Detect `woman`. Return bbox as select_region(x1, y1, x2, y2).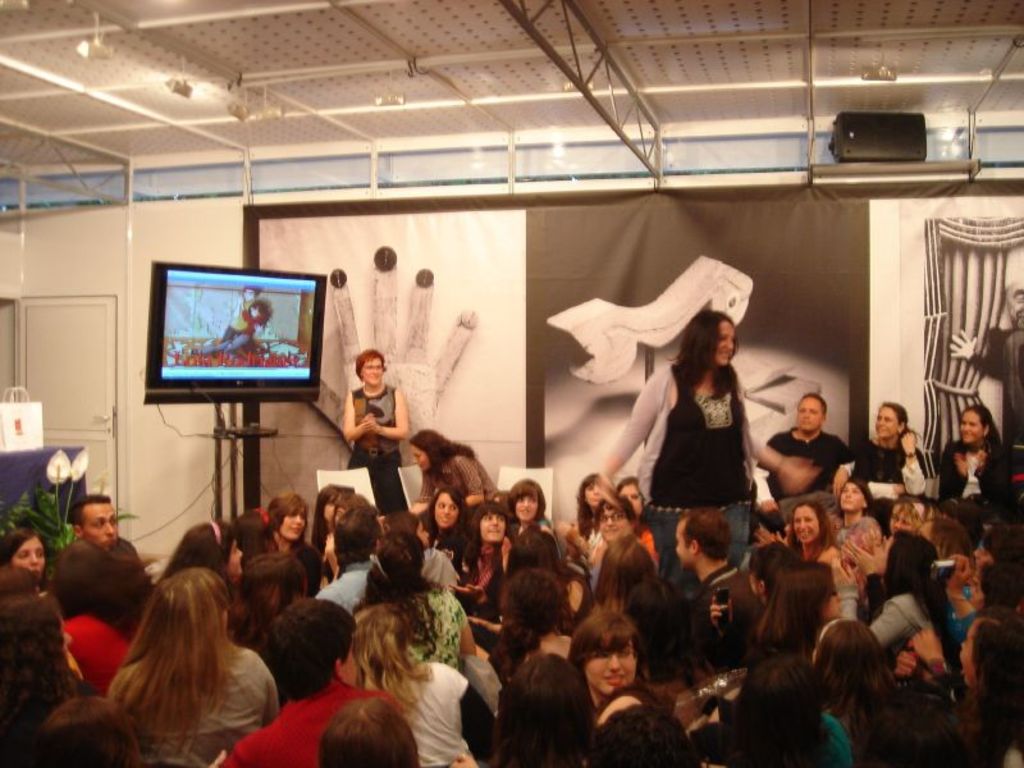
select_region(502, 571, 579, 657).
